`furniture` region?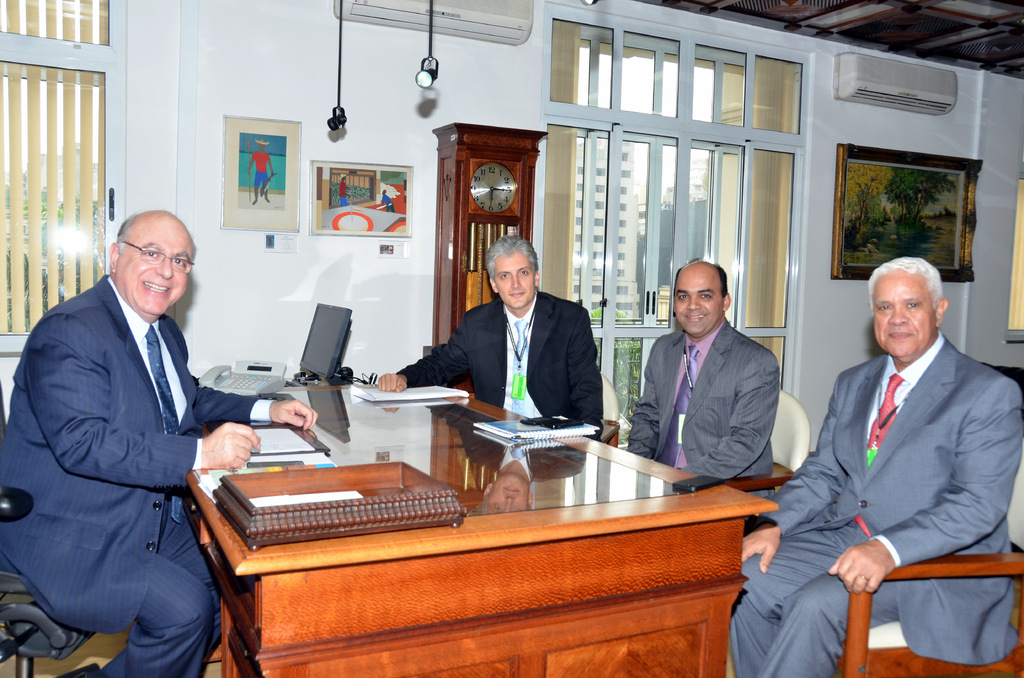
<bbox>181, 385, 778, 677</bbox>
